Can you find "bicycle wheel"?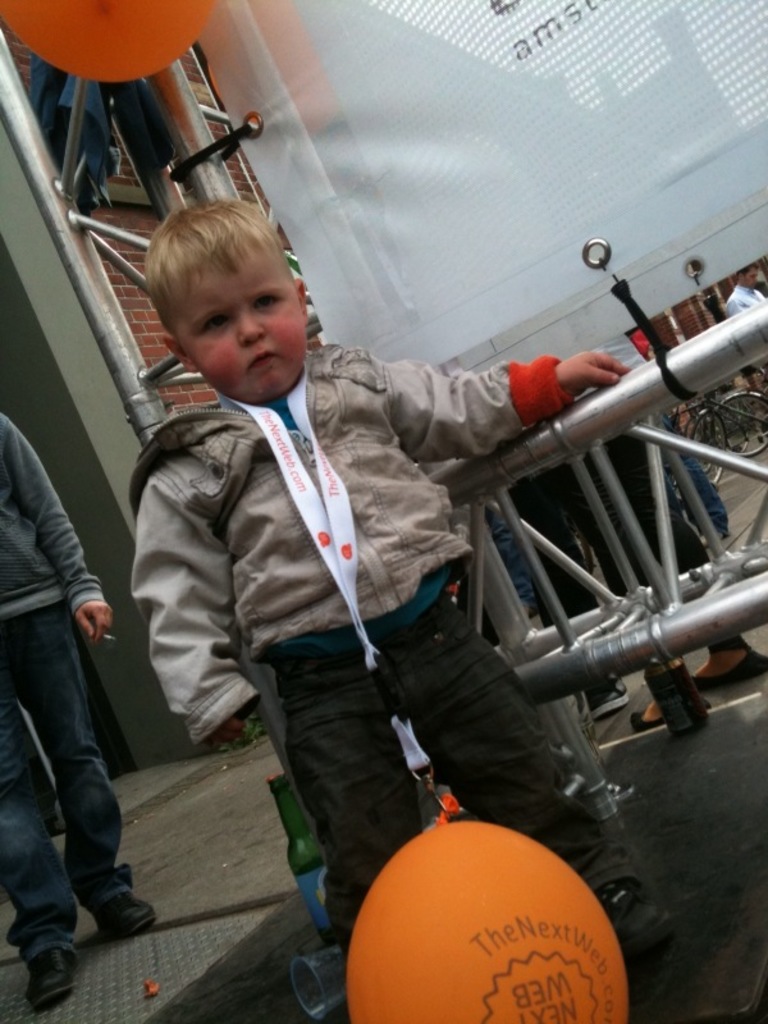
Yes, bounding box: (left=690, top=411, right=728, bottom=483).
